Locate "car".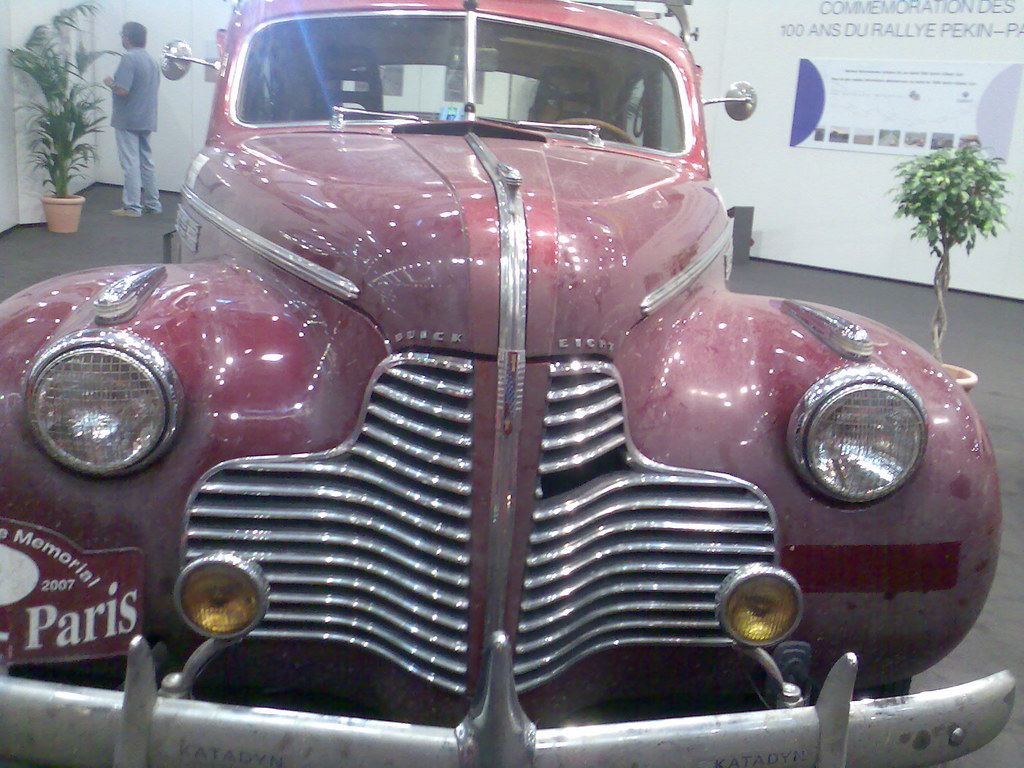
Bounding box: select_region(0, 0, 1019, 767).
